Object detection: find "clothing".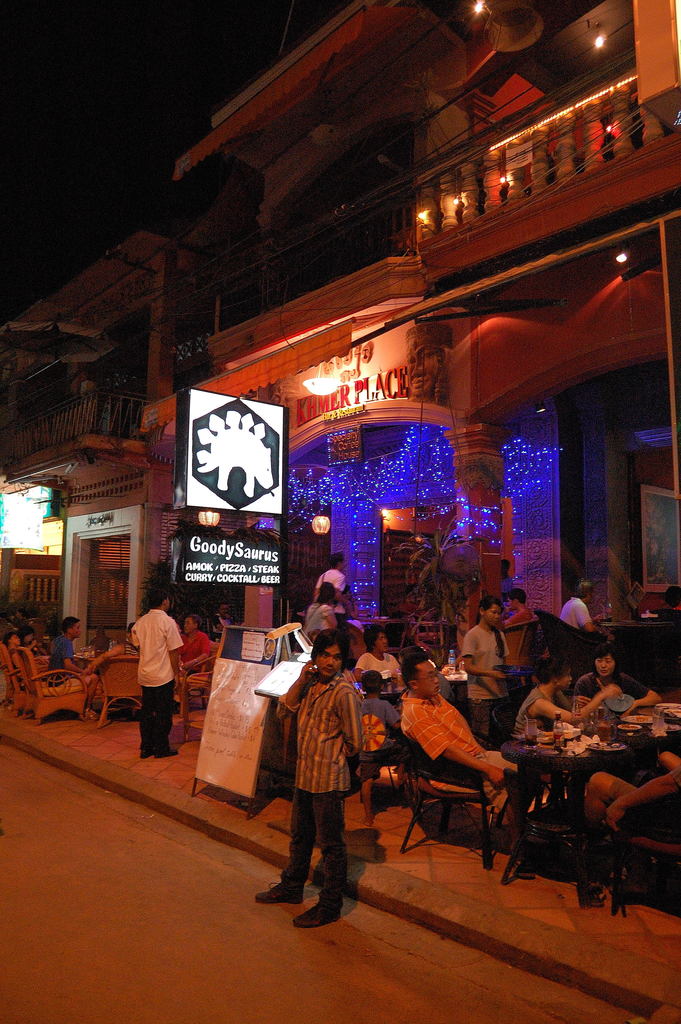
275 655 378 899.
